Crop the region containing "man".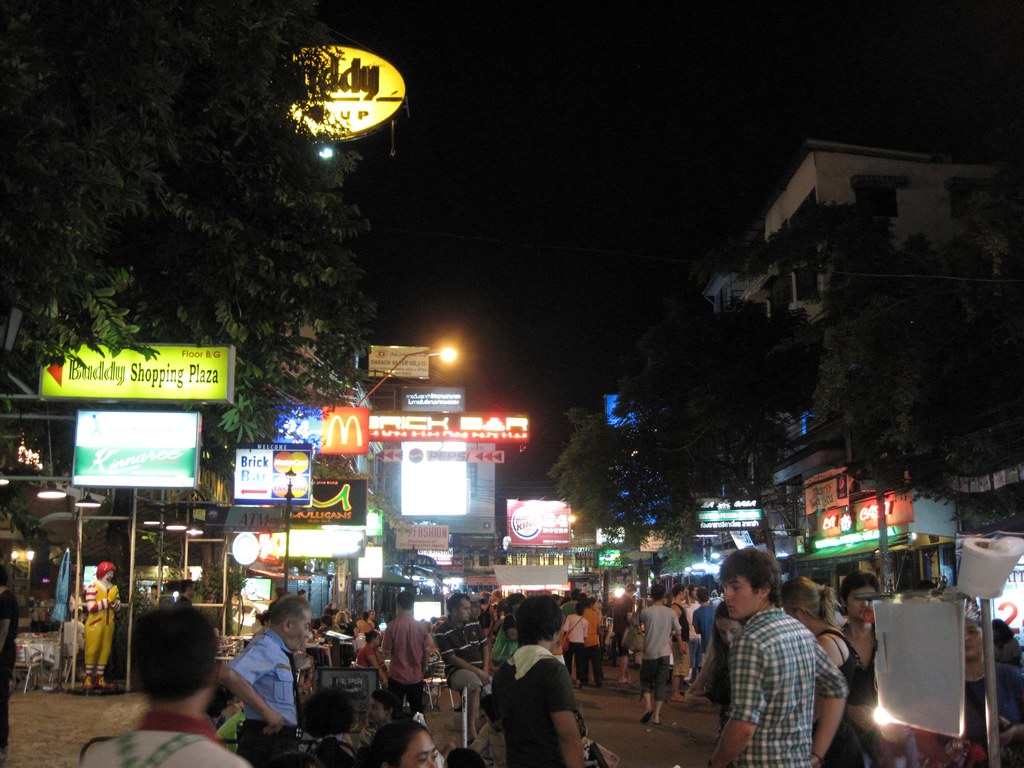
Crop region: x1=61, y1=605, x2=89, y2=684.
